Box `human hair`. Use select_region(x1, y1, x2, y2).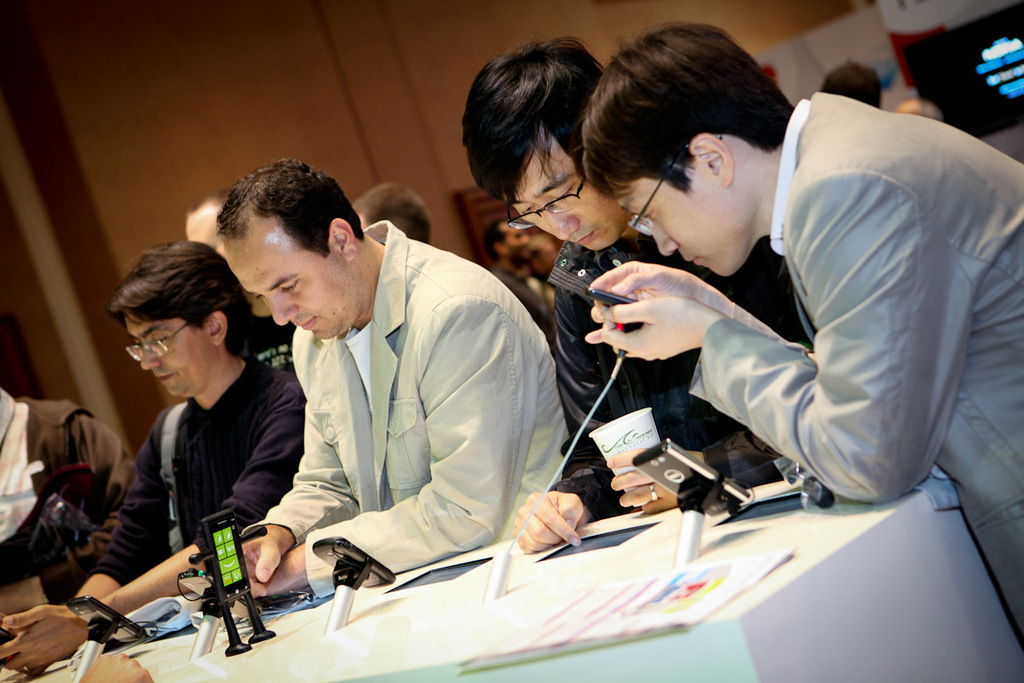
select_region(104, 242, 253, 354).
